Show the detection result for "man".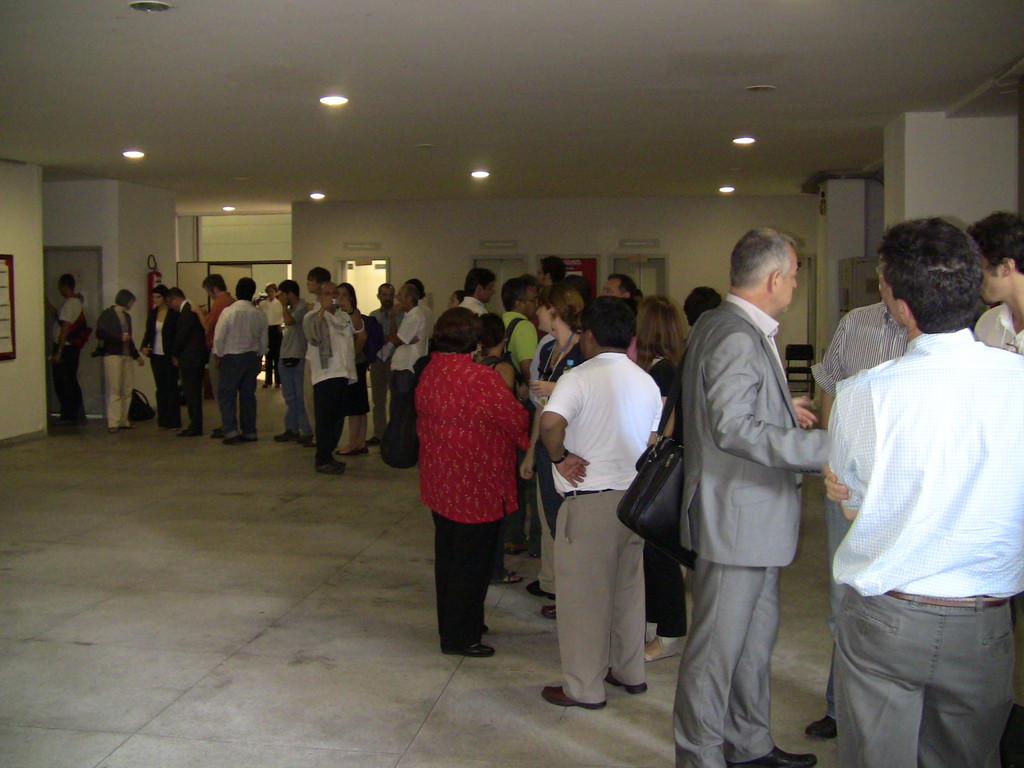
box=[274, 278, 315, 444].
